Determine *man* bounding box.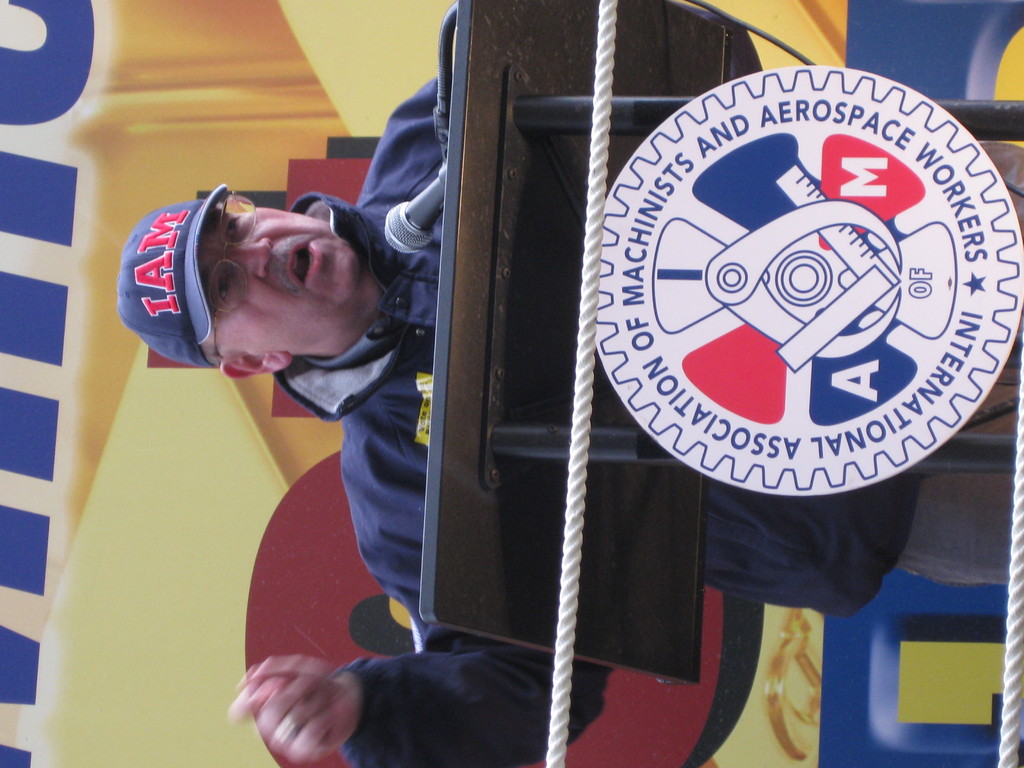
Determined: 113:72:1023:767.
